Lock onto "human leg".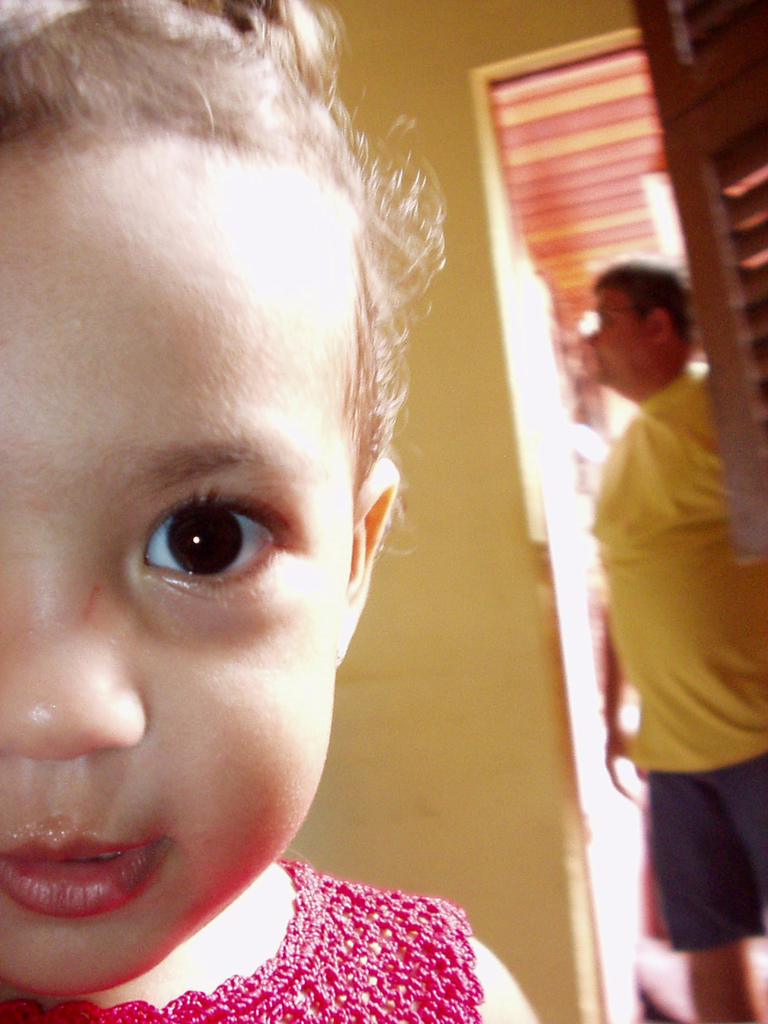
Locked: x1=642, y1=775, x2=764, y2=1023.
